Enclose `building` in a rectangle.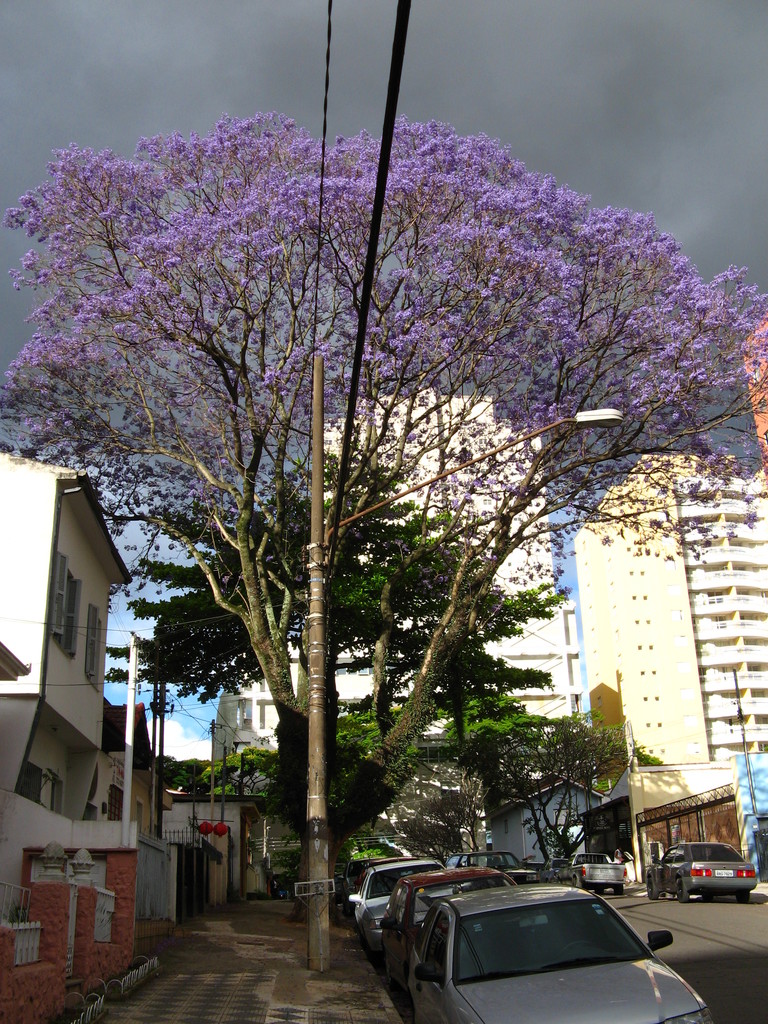
box(214, 382, 583, 764).
